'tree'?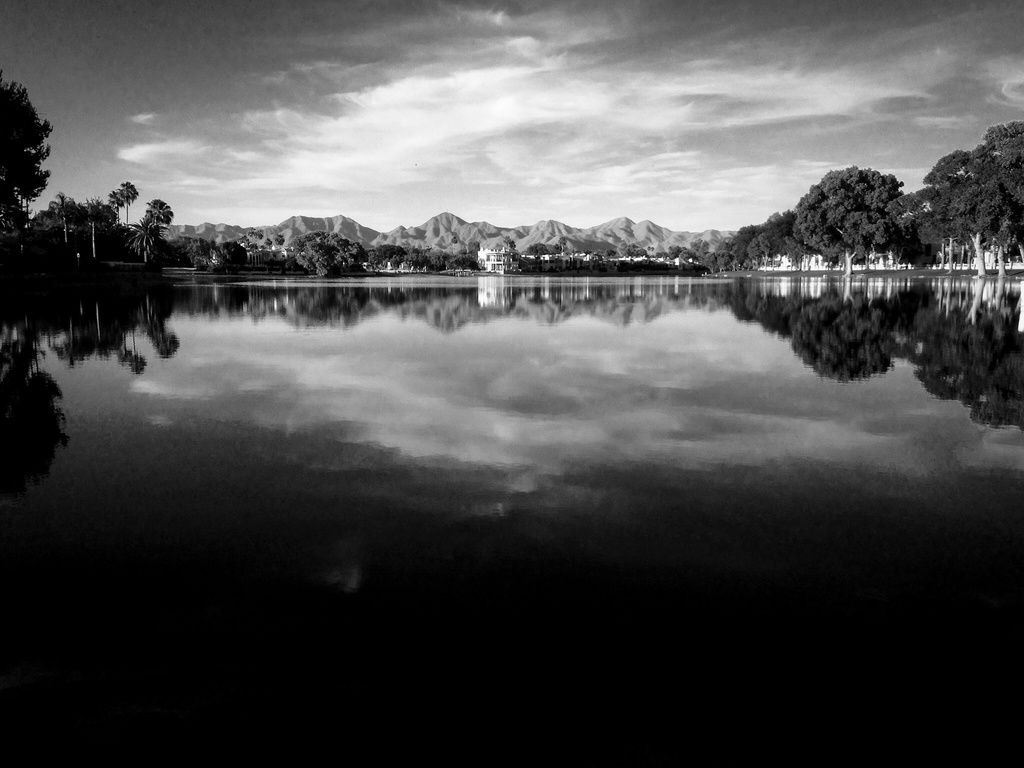
bbox=(0, 77, 52, 231)
